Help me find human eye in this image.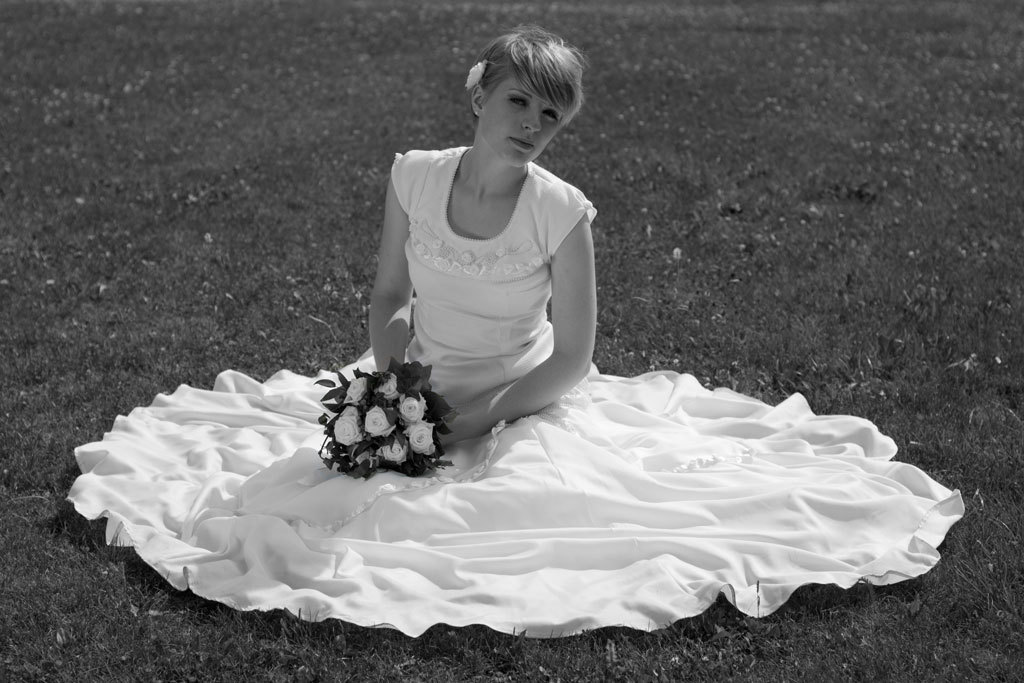
Found it: x1=542 y1=107 x2=562 y2=122.
